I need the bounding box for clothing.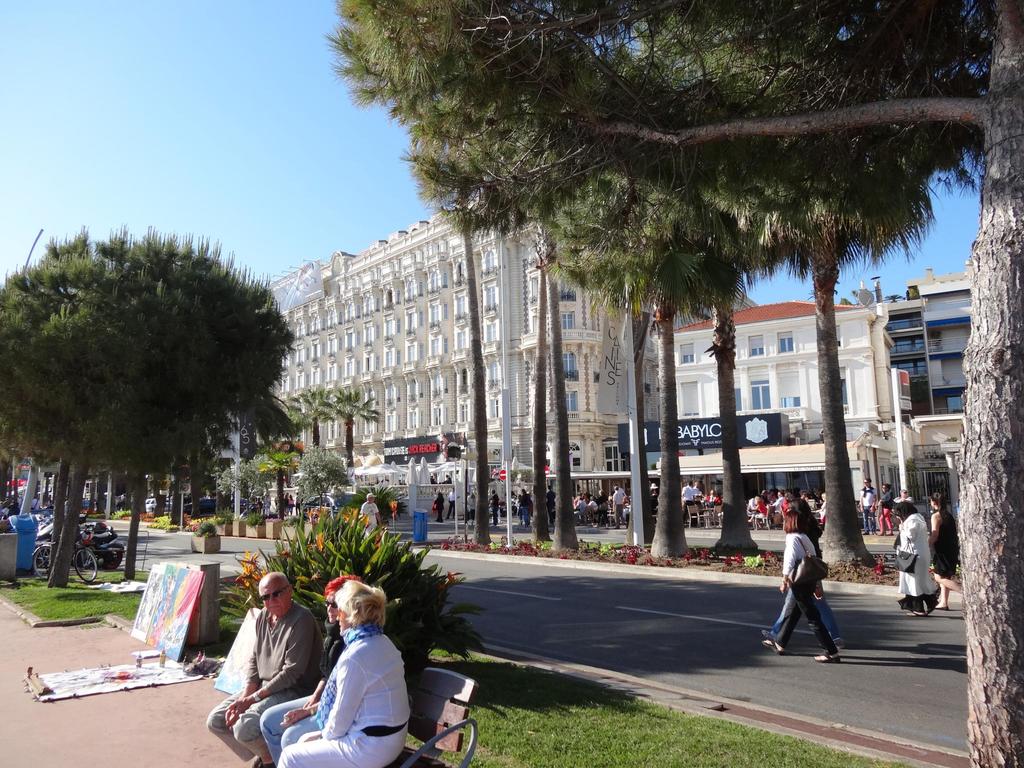
Here it is: pyautogui.locateOnScreen(577, 500, 587, 511).
